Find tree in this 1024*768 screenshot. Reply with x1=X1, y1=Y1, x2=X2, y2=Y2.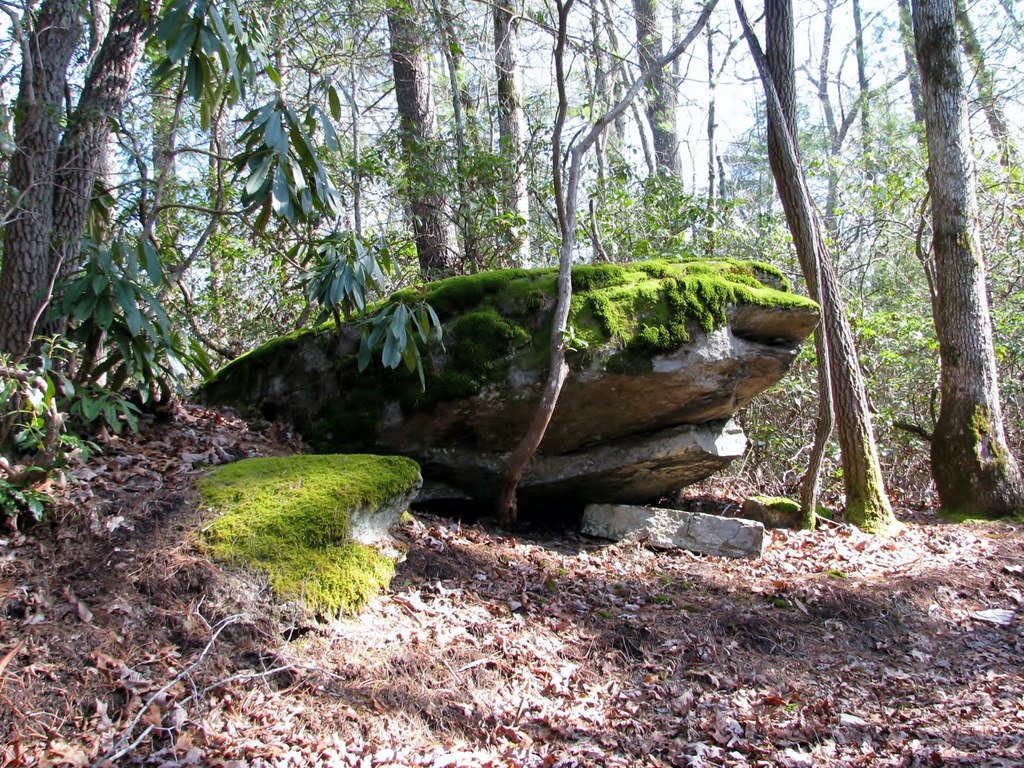
x1=837, y1=0, x2=909, y2=302.
